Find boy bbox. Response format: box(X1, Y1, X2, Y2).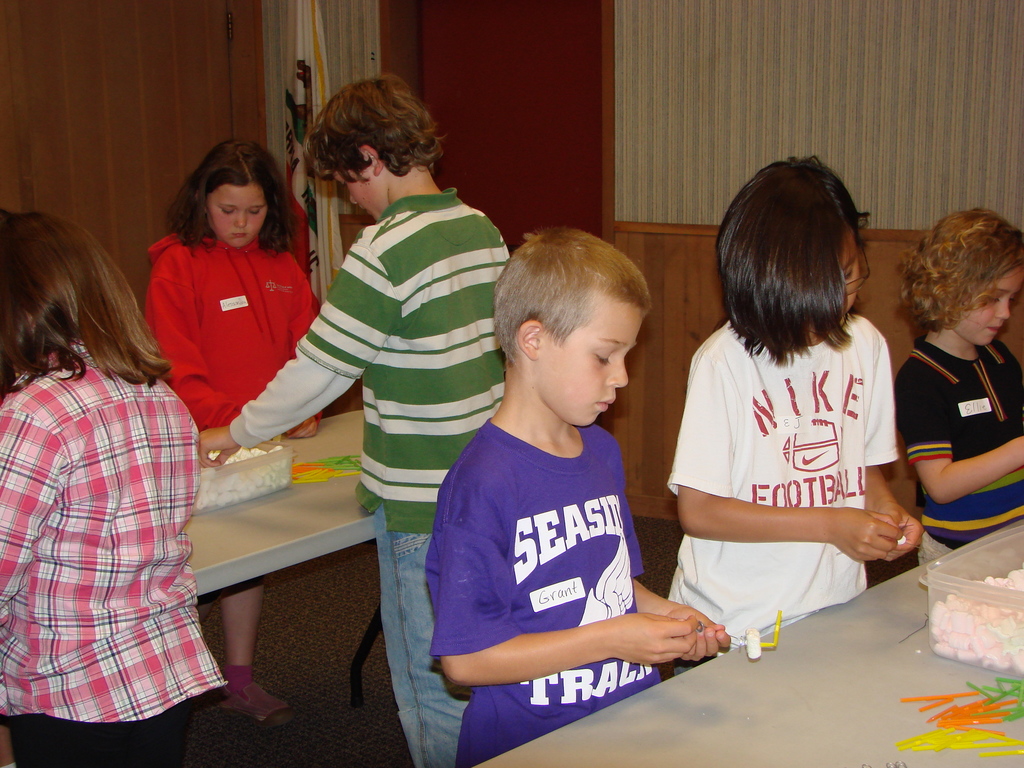
box(891, 207, 1023, 564).
